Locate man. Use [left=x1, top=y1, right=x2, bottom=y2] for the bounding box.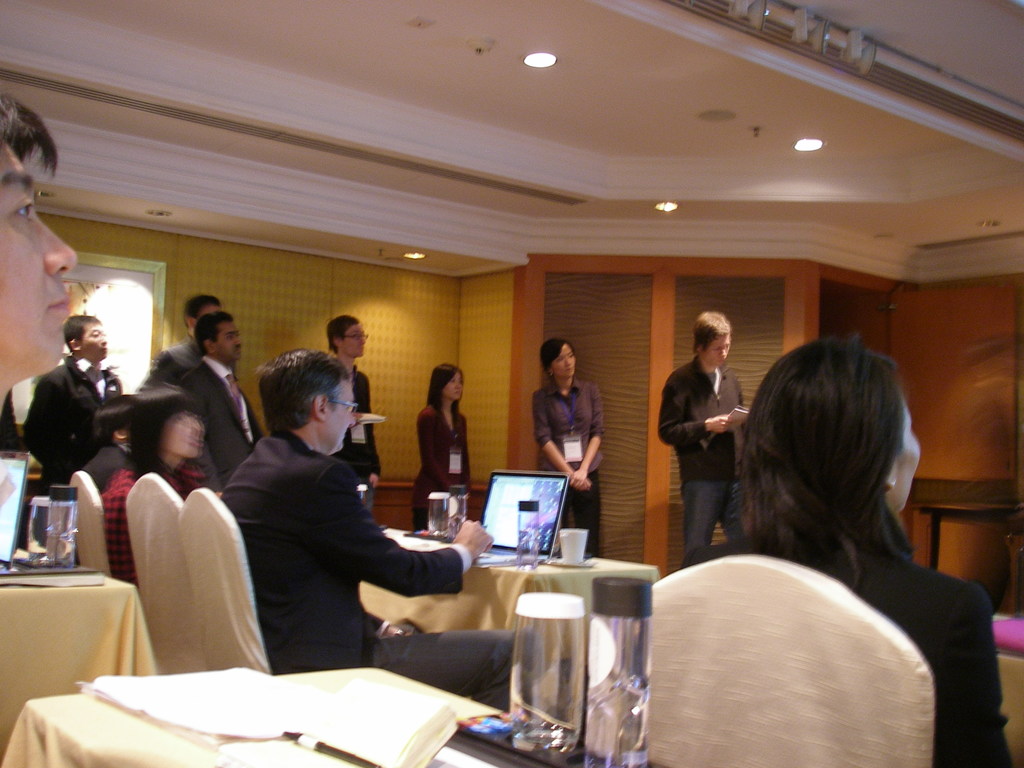
[left=20, top=316, right=124, bottom=484].
